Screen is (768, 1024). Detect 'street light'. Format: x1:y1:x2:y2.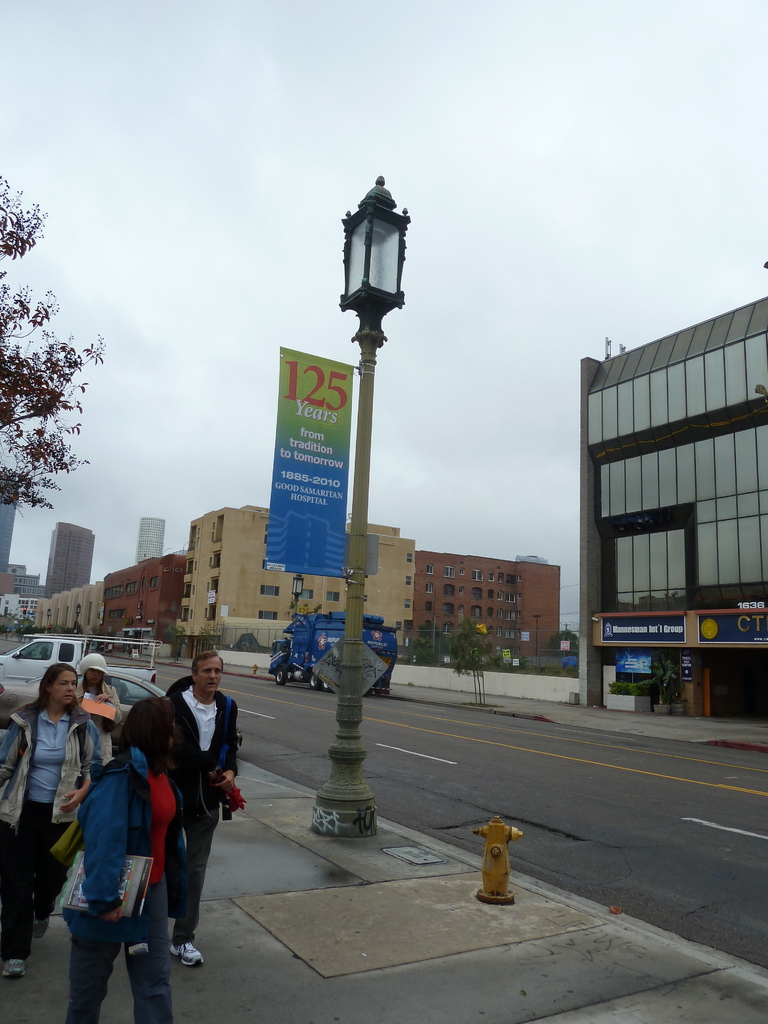
292:172:422:849.
